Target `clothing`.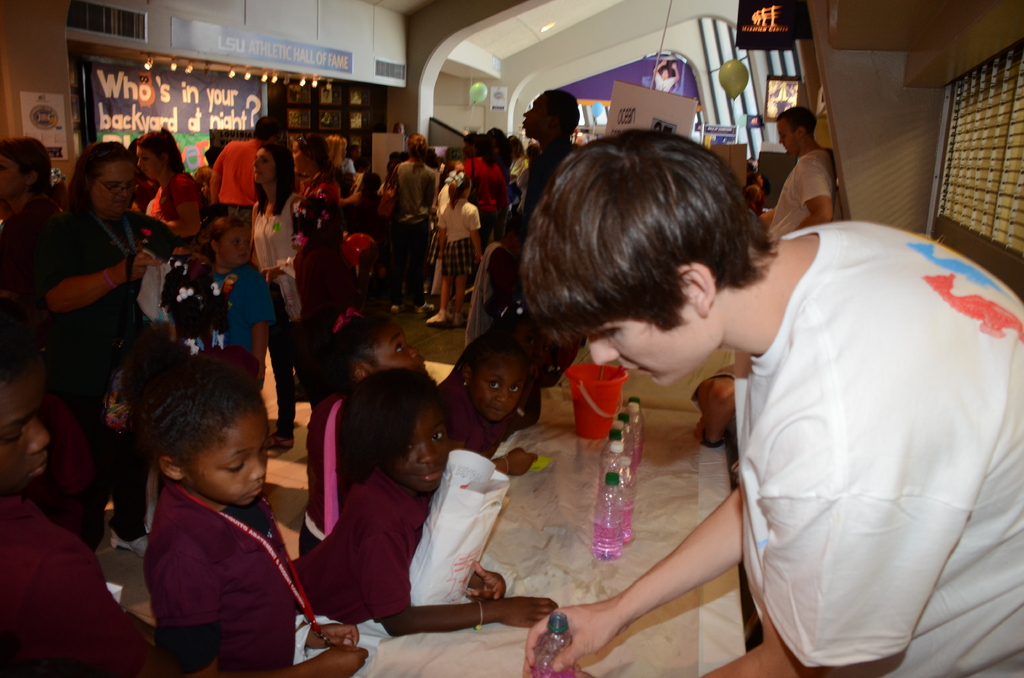
Target region: box=[51, 216, 174, 405].
